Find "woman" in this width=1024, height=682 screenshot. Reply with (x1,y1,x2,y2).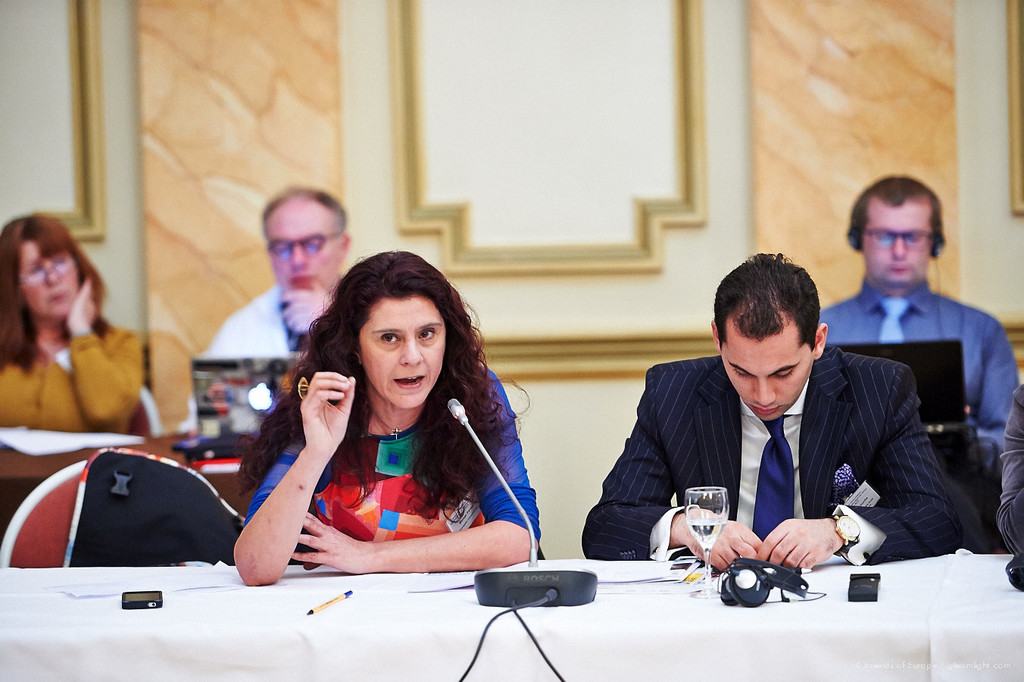
(228,249,546,602).
